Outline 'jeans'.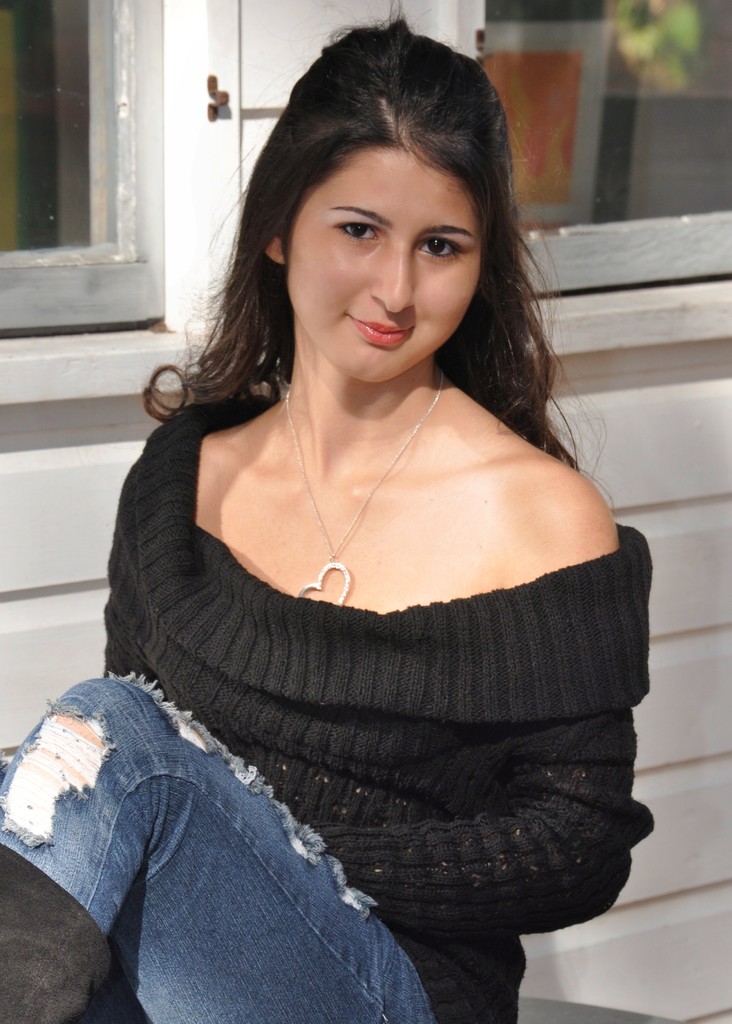
Outline: (left=13, top=695, right=405, bottom=1017).
